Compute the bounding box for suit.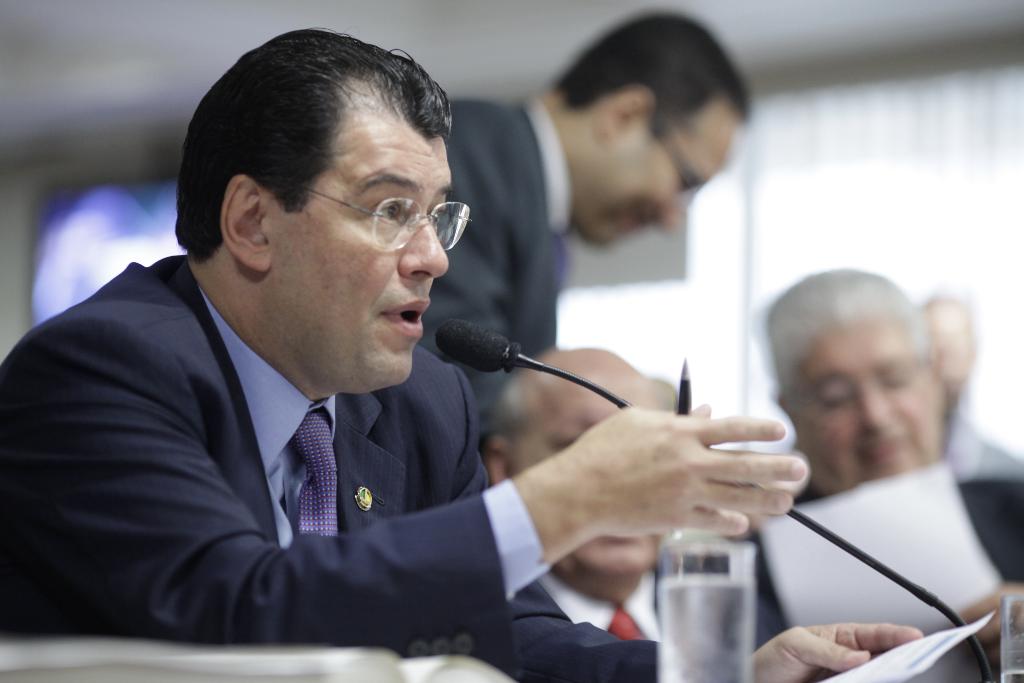
pyautogui.locateOnScreen(739, 482, 1023, 682).
